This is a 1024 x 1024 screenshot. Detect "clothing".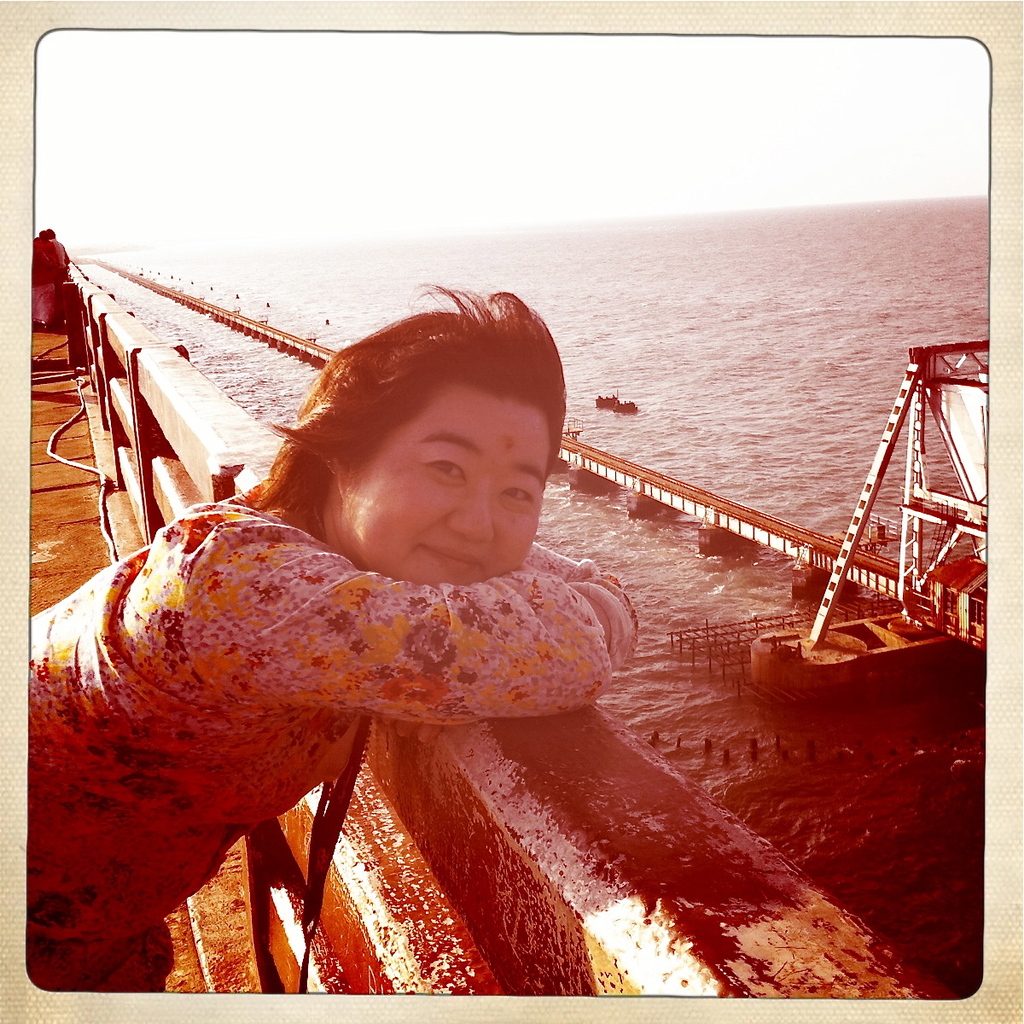
x1=28, y1=392, x2=665, y2=976.
